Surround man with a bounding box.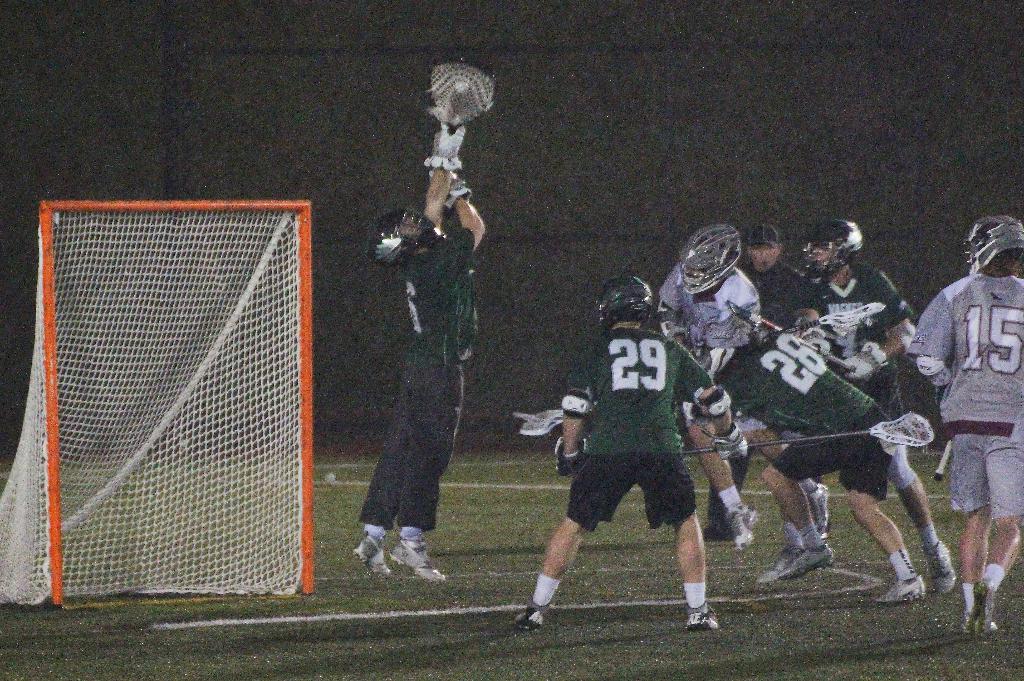
(350, 124, 484, 577).
